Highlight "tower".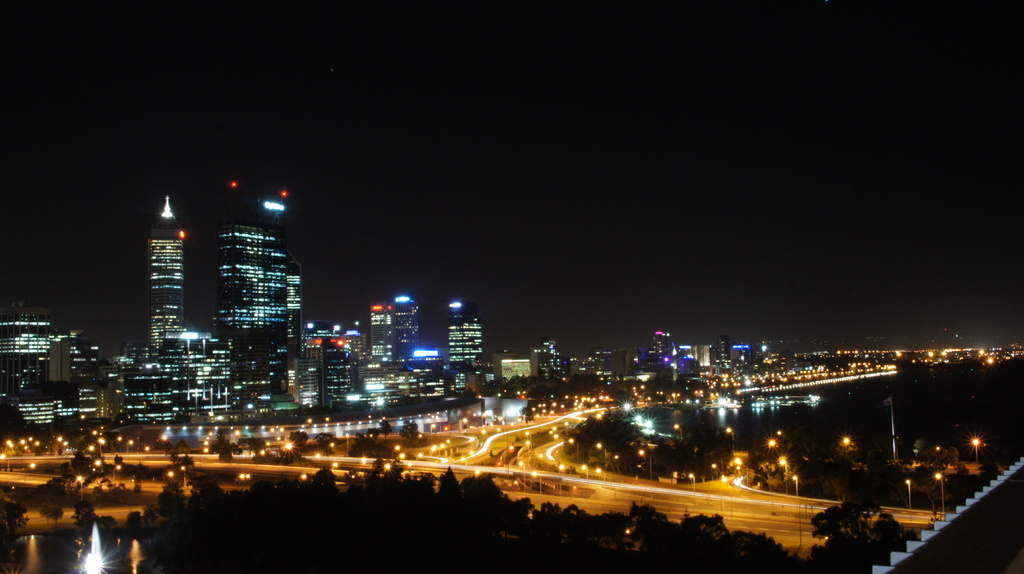
Highlighted region: rect(316, 321, 352, 415).
